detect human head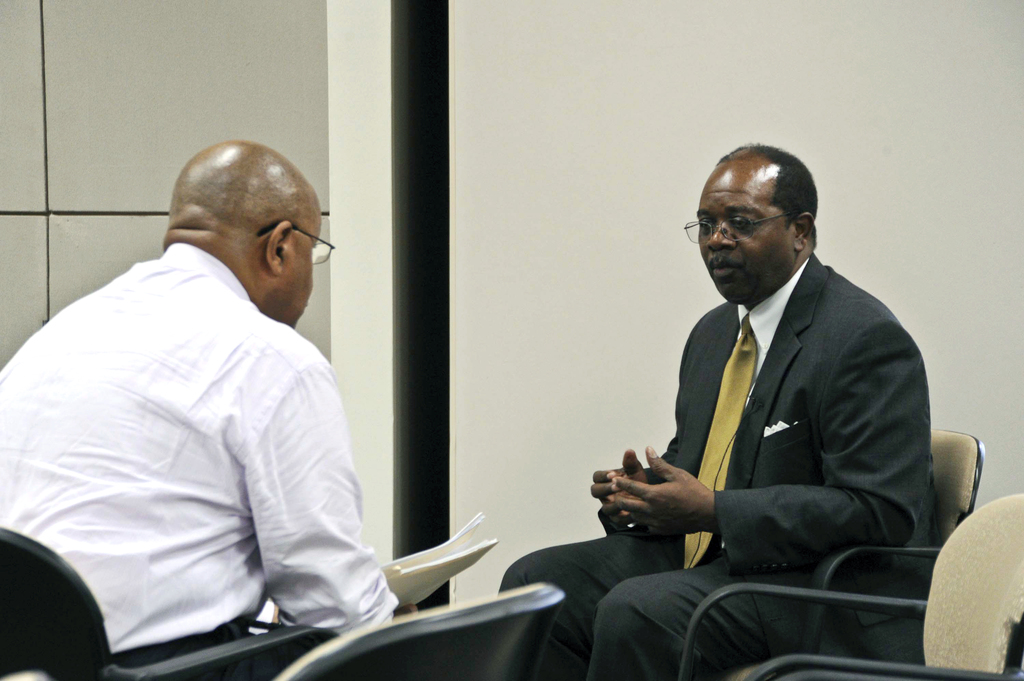
bbox=(170, 137, 323, 331)
